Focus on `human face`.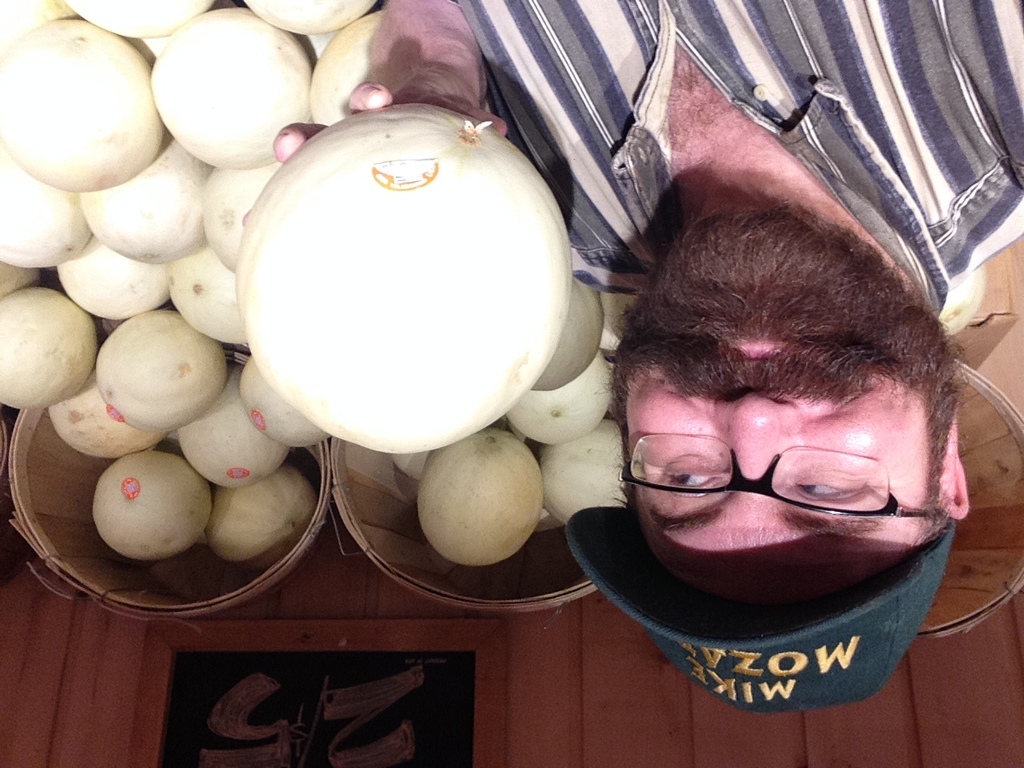
Focused at x1=601, y1=195, x2=977, y2=621.
